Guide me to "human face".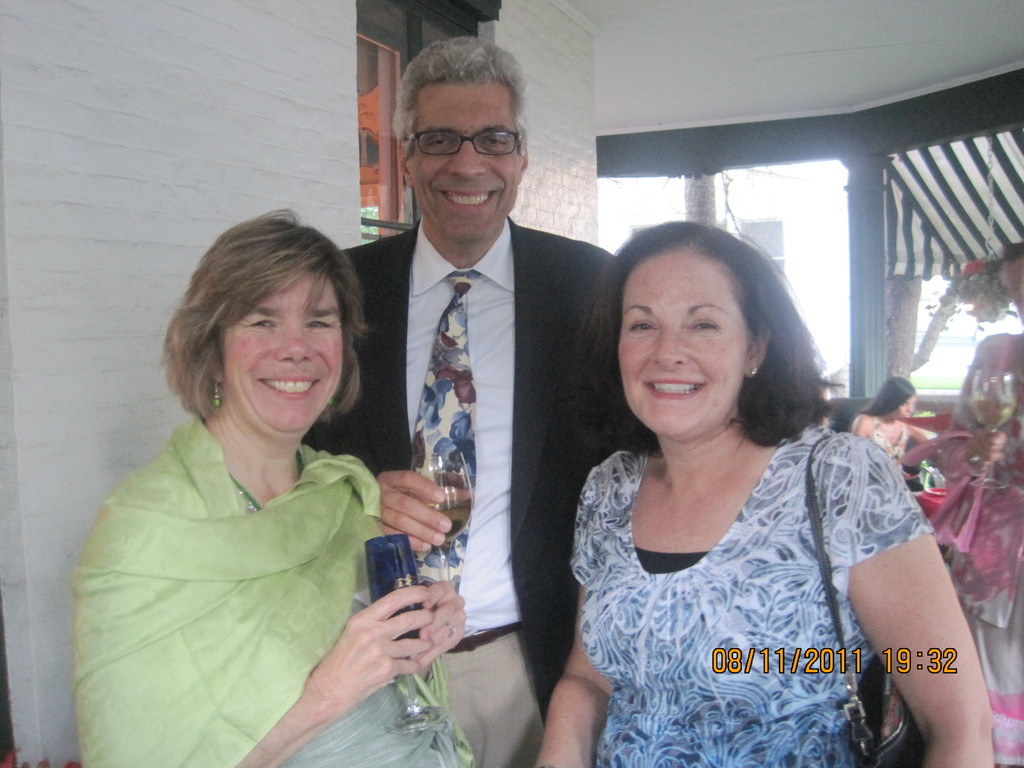
Guidance: crop(896, 394, 915, 415).
